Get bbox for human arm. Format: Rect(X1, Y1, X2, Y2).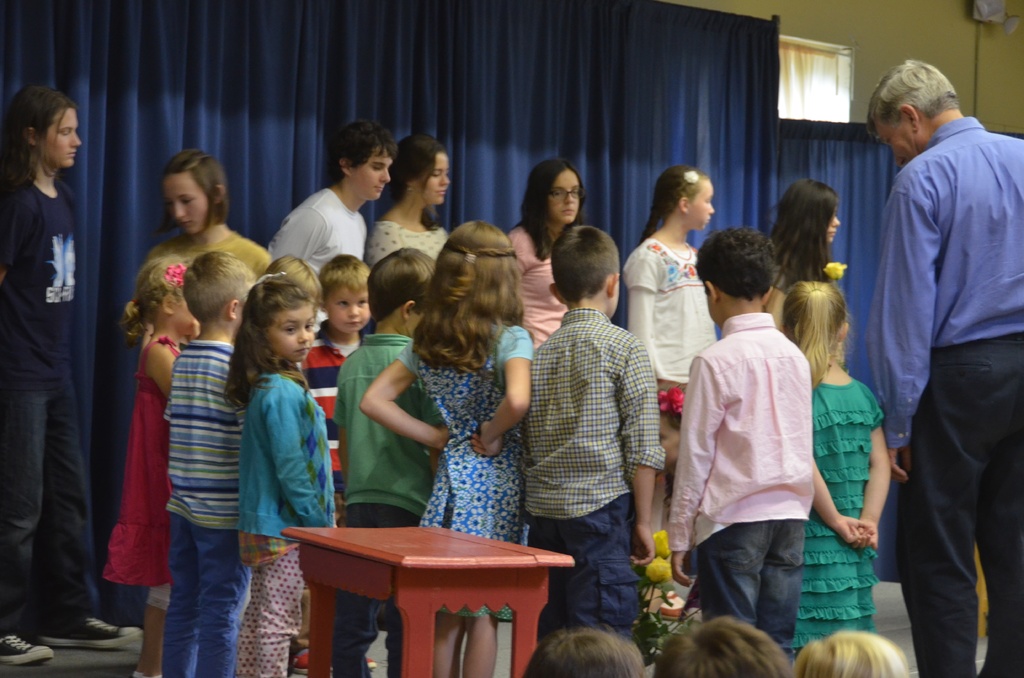
Rect(266, 383, 332, 531).
